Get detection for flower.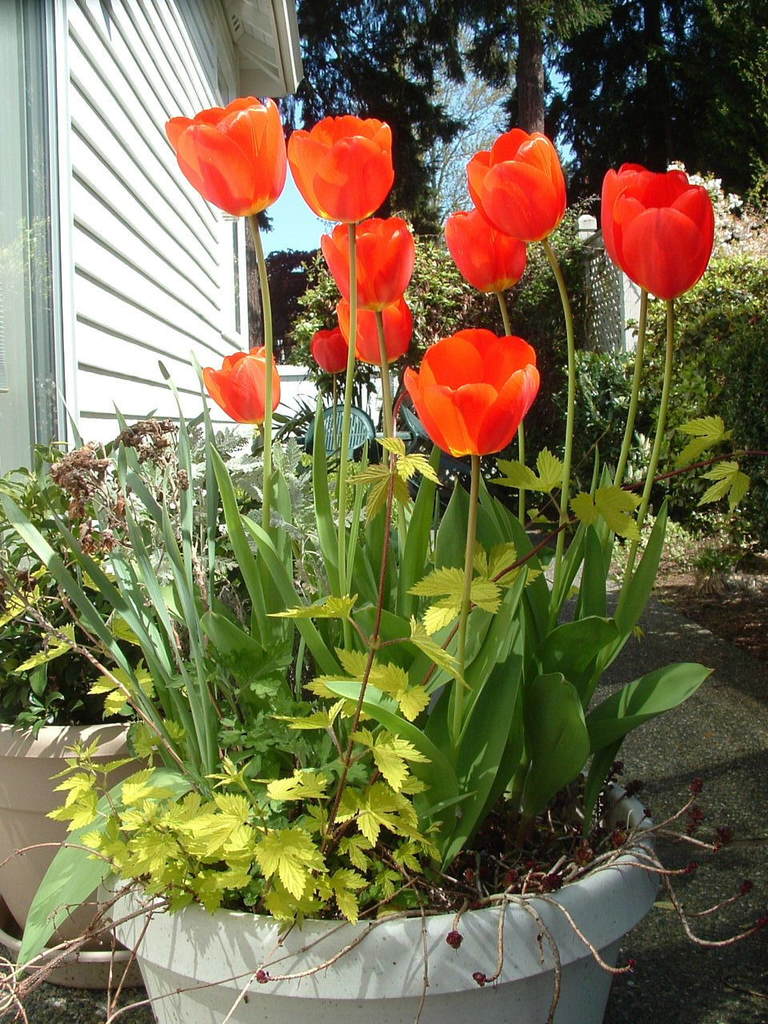
Detection: bbox=[465, 128, 570, 235].
